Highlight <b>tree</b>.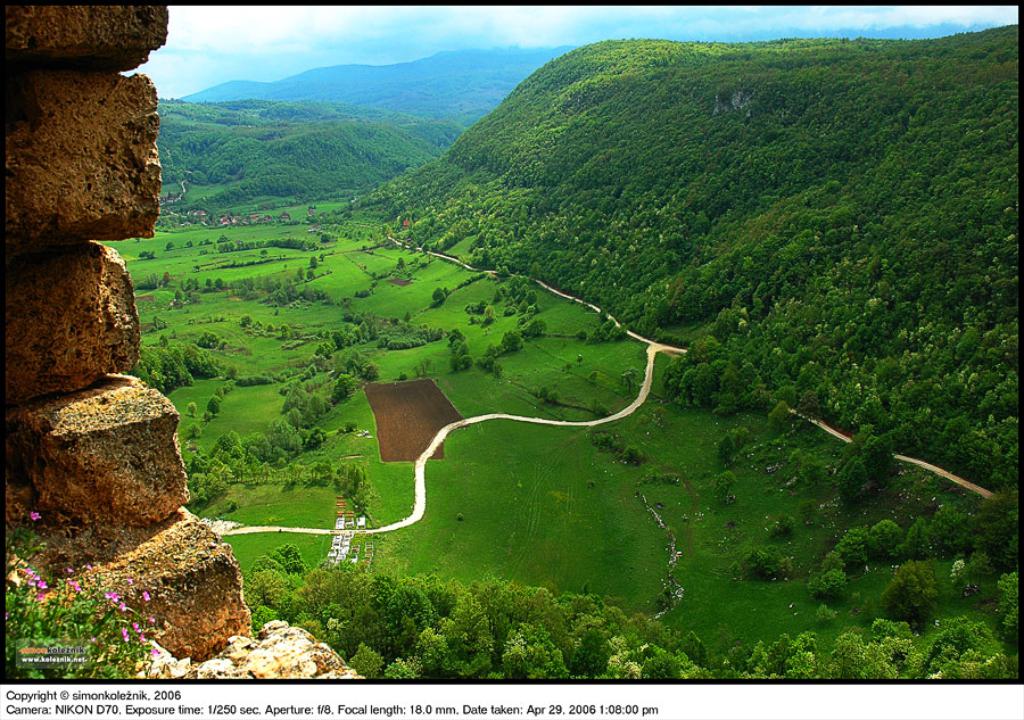
Highlighted region: x1=307, y1=256, x2=319, y2=270.
